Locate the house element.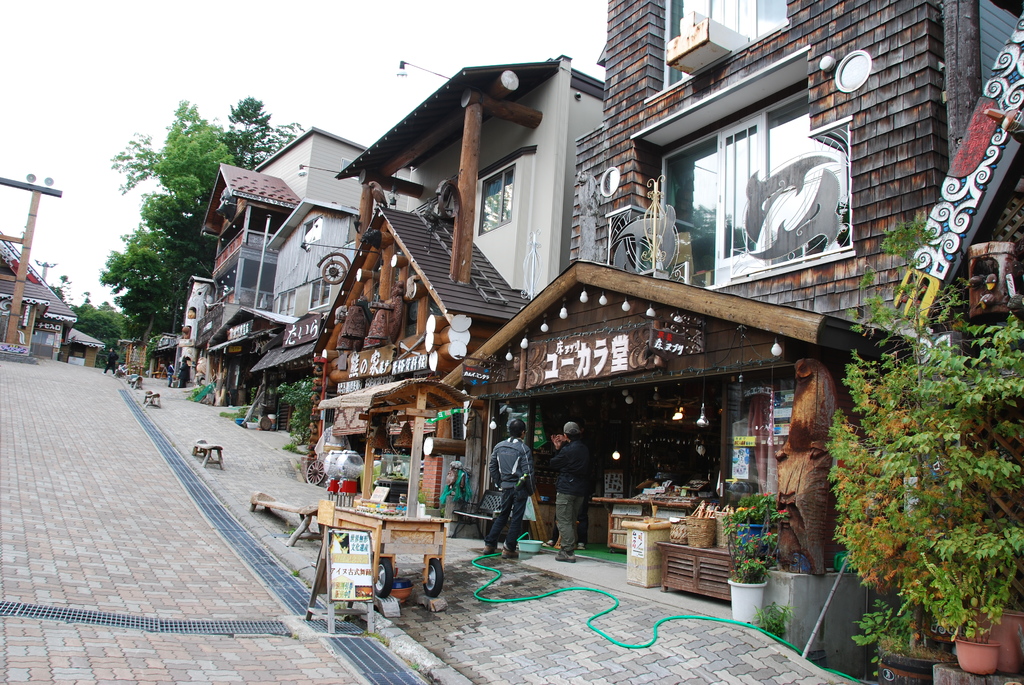
Element bbox: rect(307, 54, 609, 501).
